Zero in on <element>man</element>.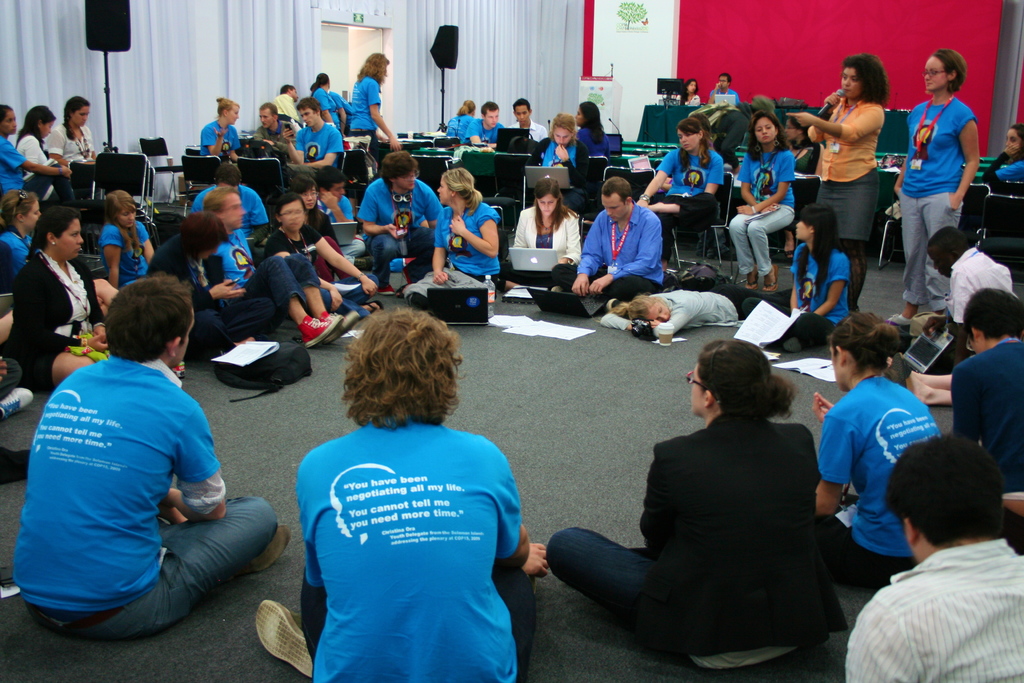
Zeroed in: rect(358, 150, 444, 292).
